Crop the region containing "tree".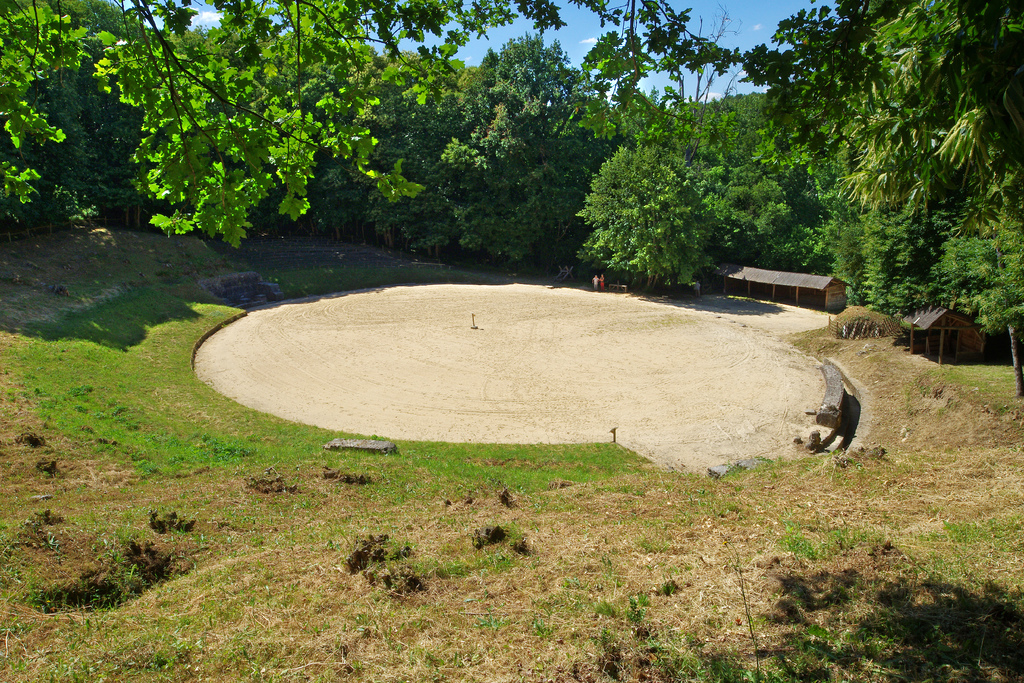
Crop region: <bbox>574, 141, 719, 291</bbox>.
